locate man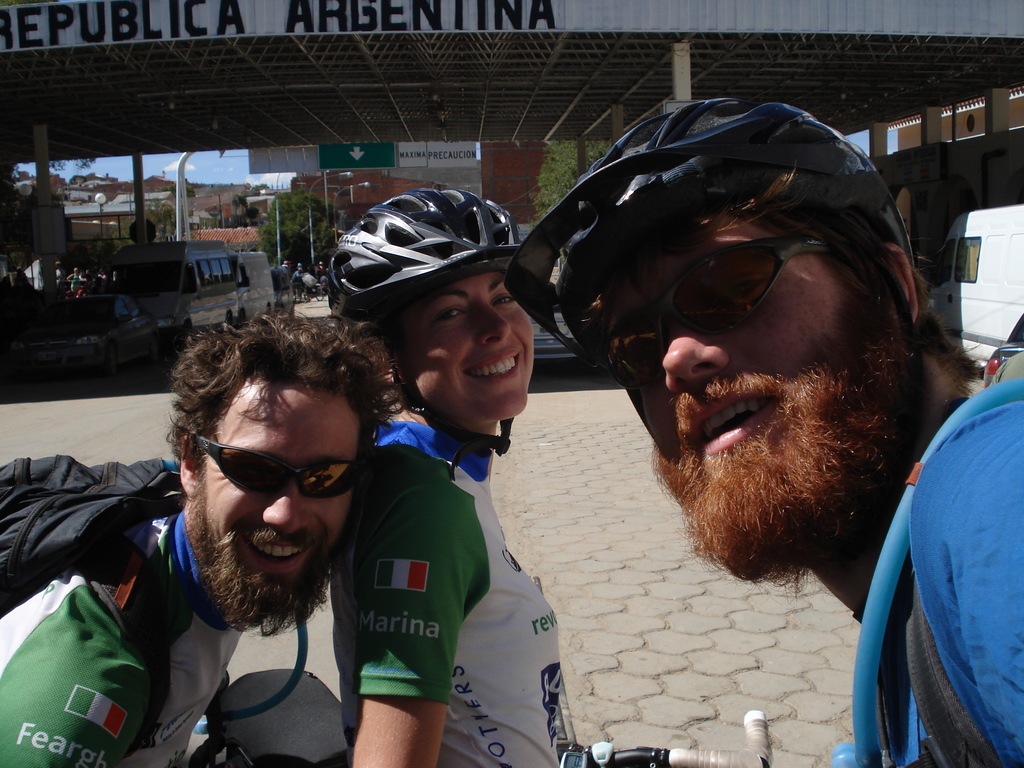
0,312,406,767
